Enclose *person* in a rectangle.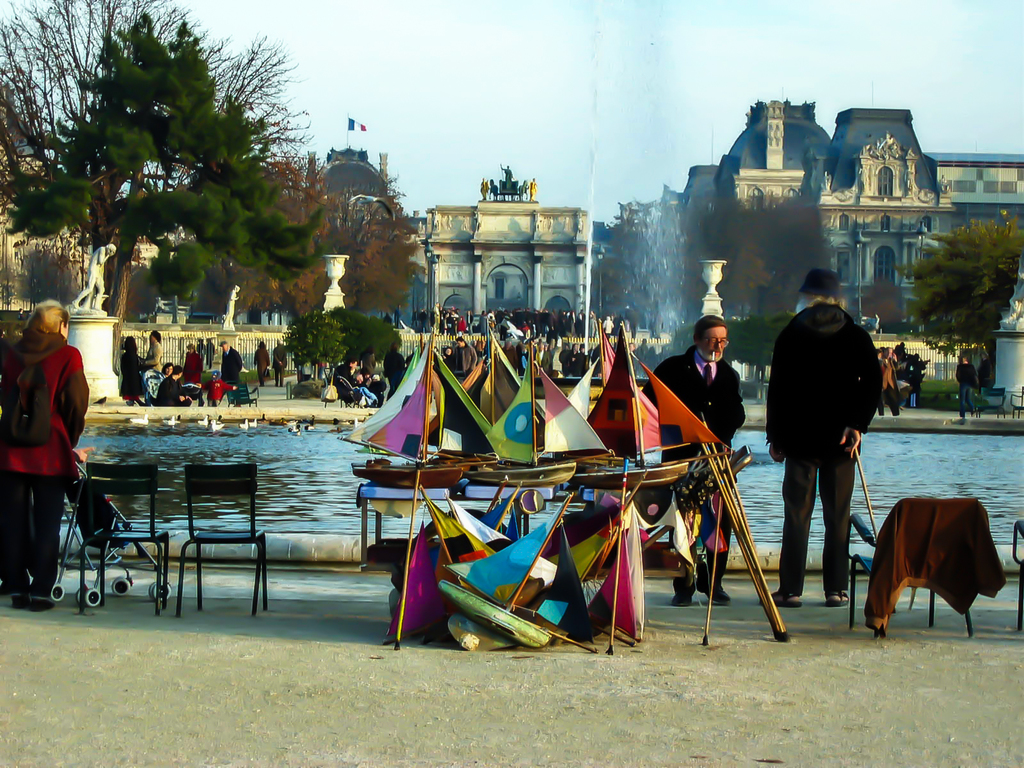
x1=760, y1=262, x2=874, y2=609.
